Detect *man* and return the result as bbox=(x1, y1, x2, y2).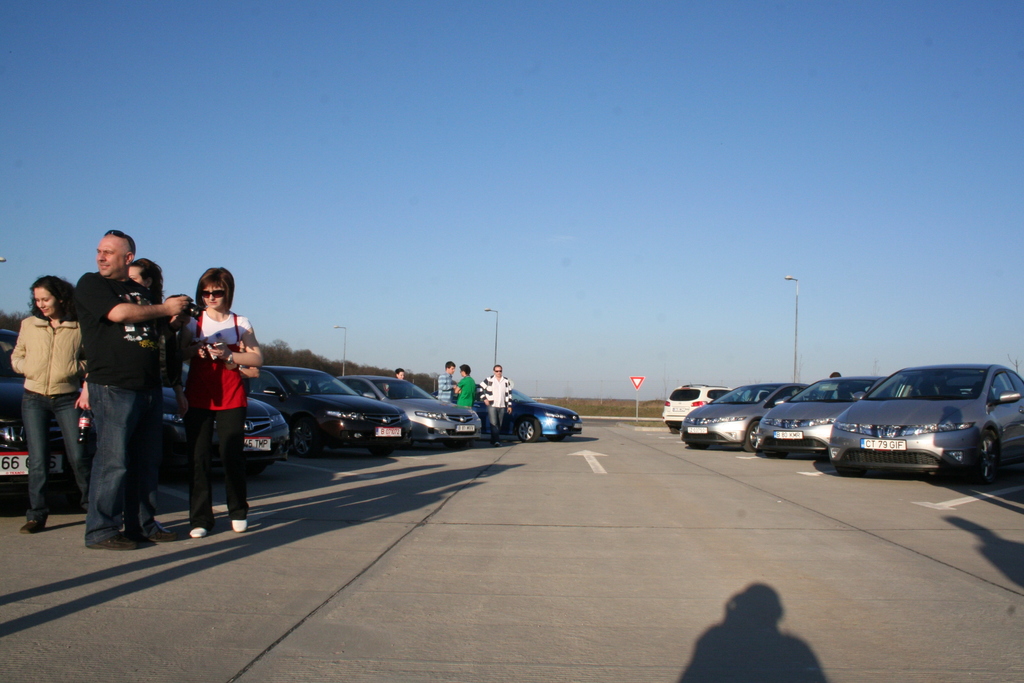
bbox=(475, 358, 516, 446).
